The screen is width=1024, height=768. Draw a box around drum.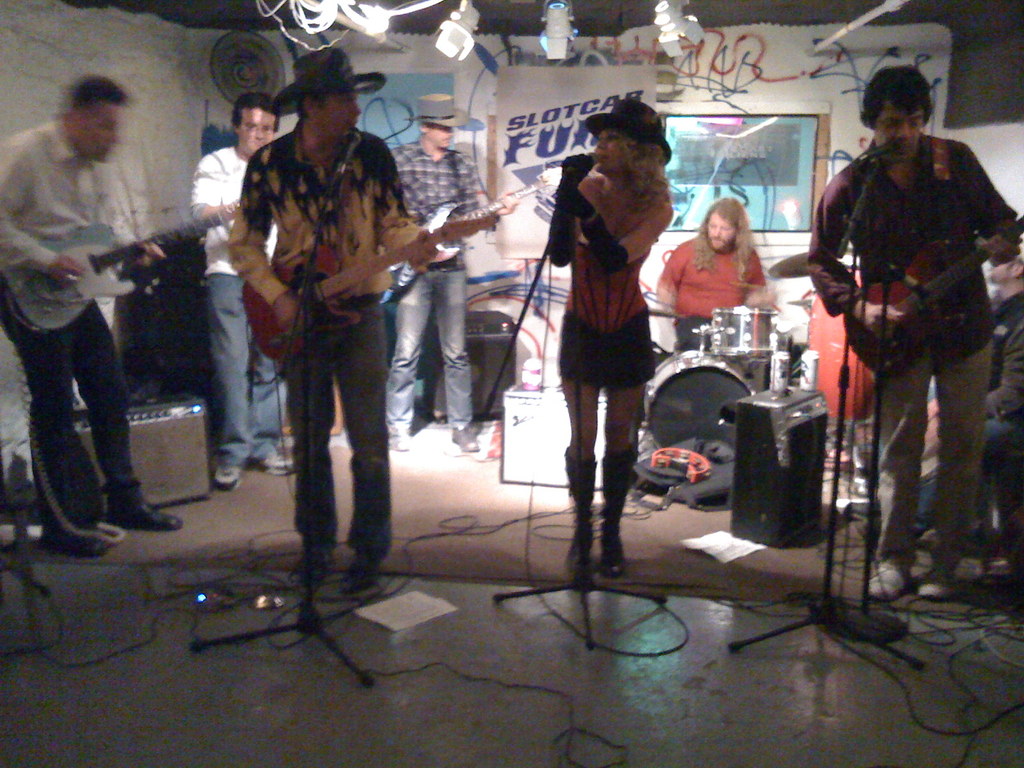
detection(648, 351, 748, 440).
